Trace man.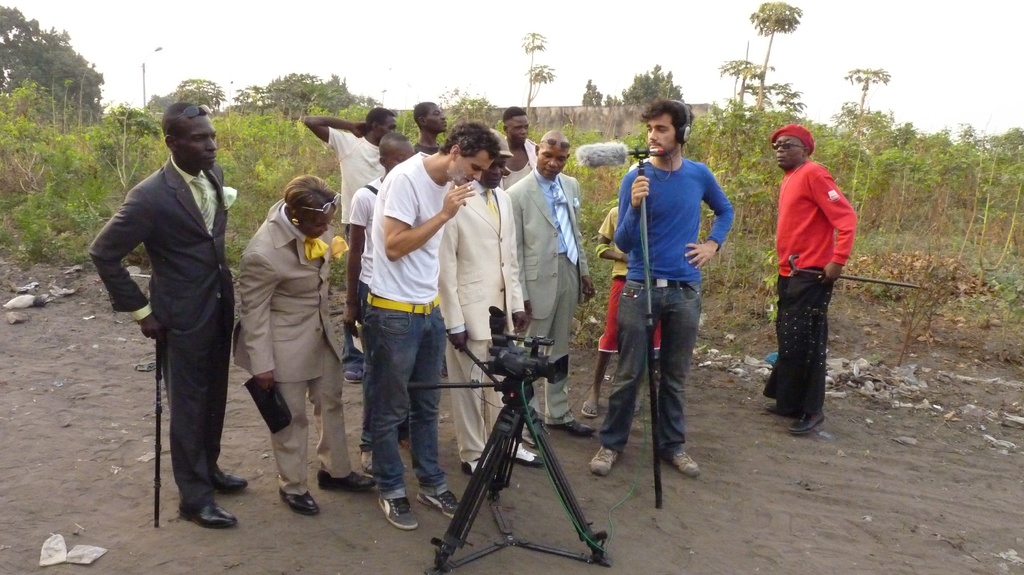
Traced to locate(302, 106, 397, 380).
